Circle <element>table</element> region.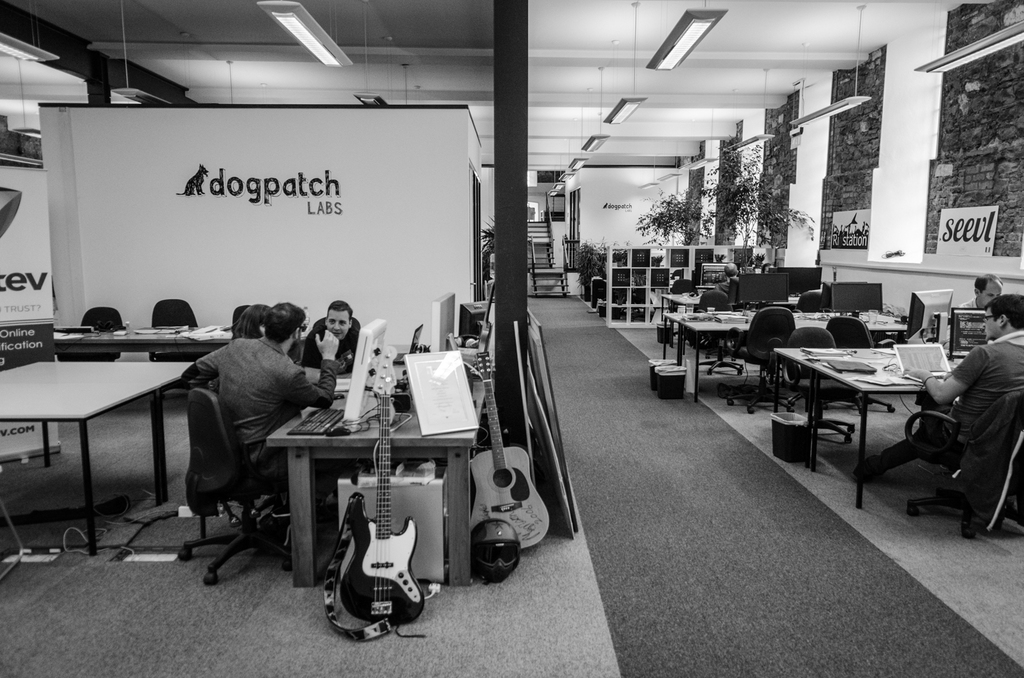
Region: (269, 348, 486, 588).
